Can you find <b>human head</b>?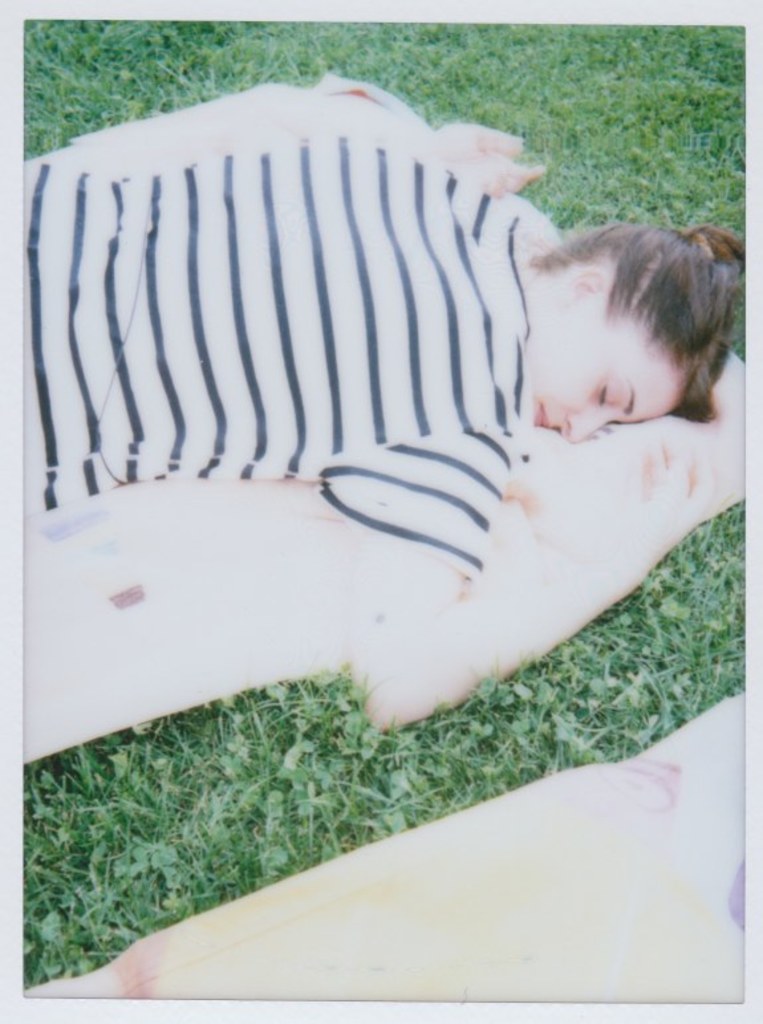
Yes, bounding box: 539/208/735/442.
